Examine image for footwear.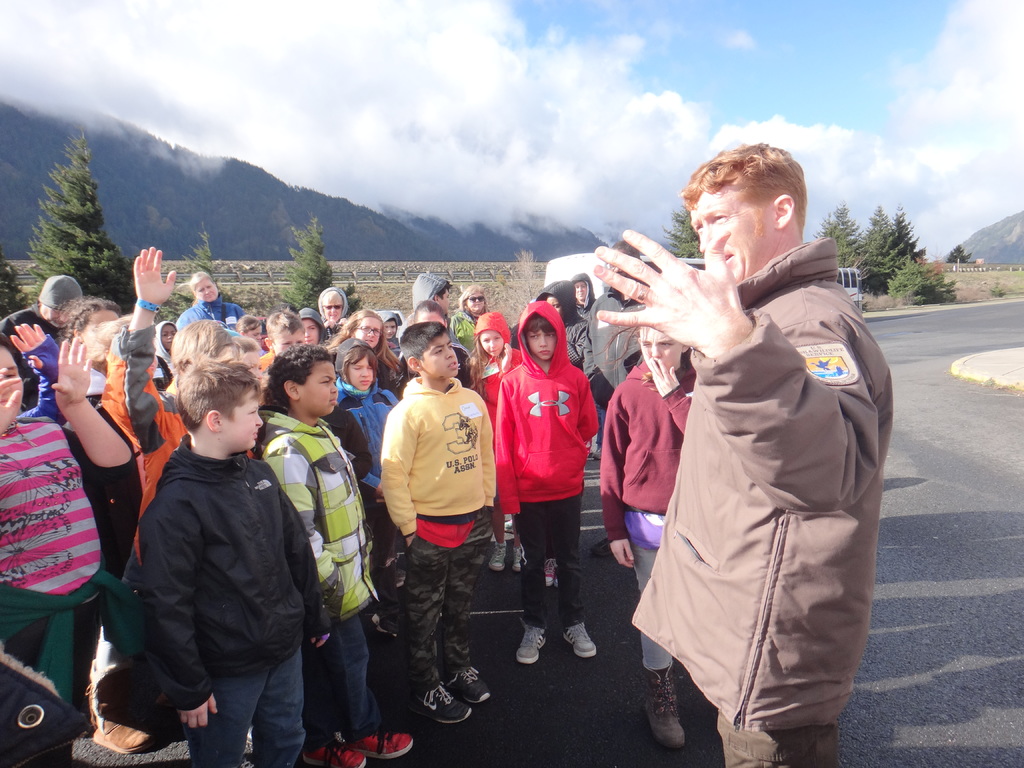
Examination result: 591, 536, 613, 557.
